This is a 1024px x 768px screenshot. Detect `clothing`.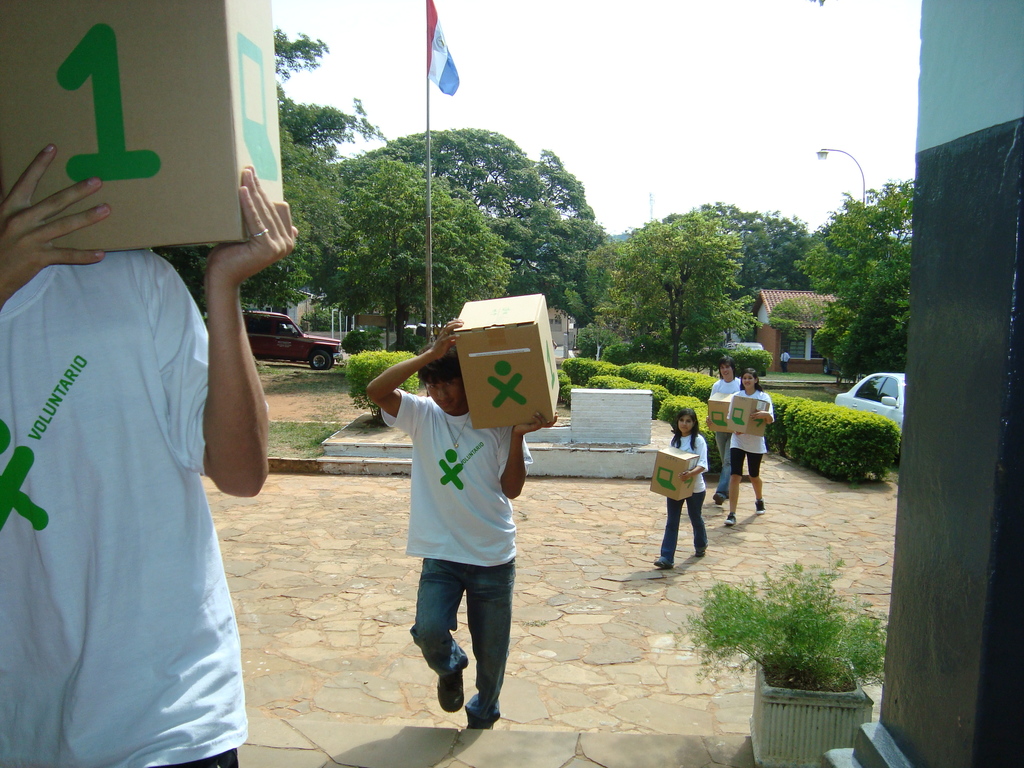
(671, 440, 707, 556).
